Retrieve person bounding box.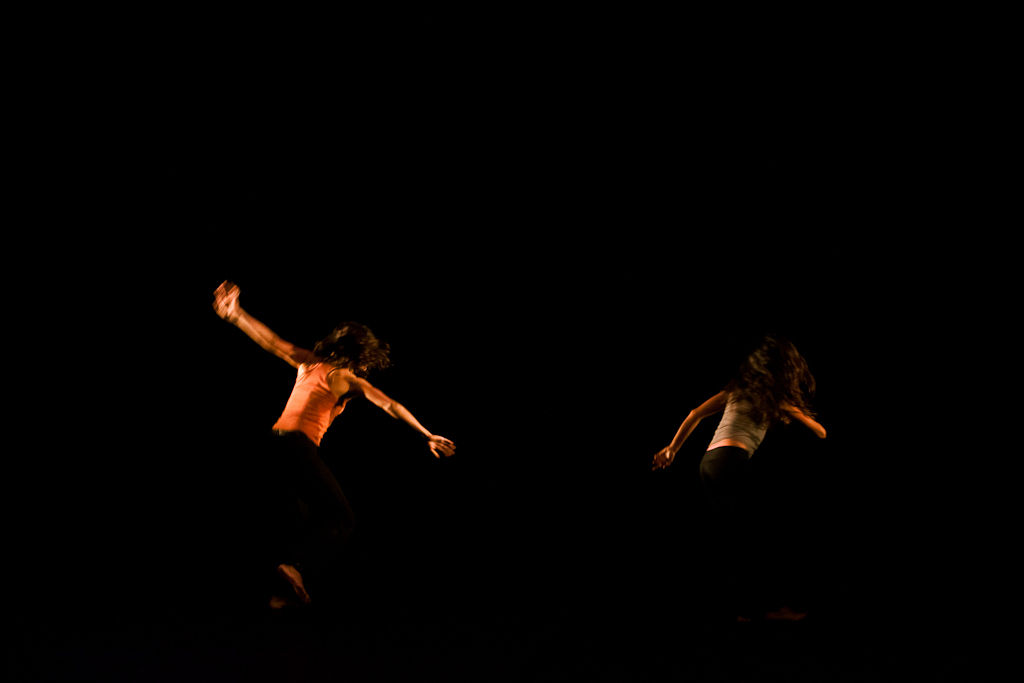
Bounding box: <region>195, 269, 471, 620</region>.
